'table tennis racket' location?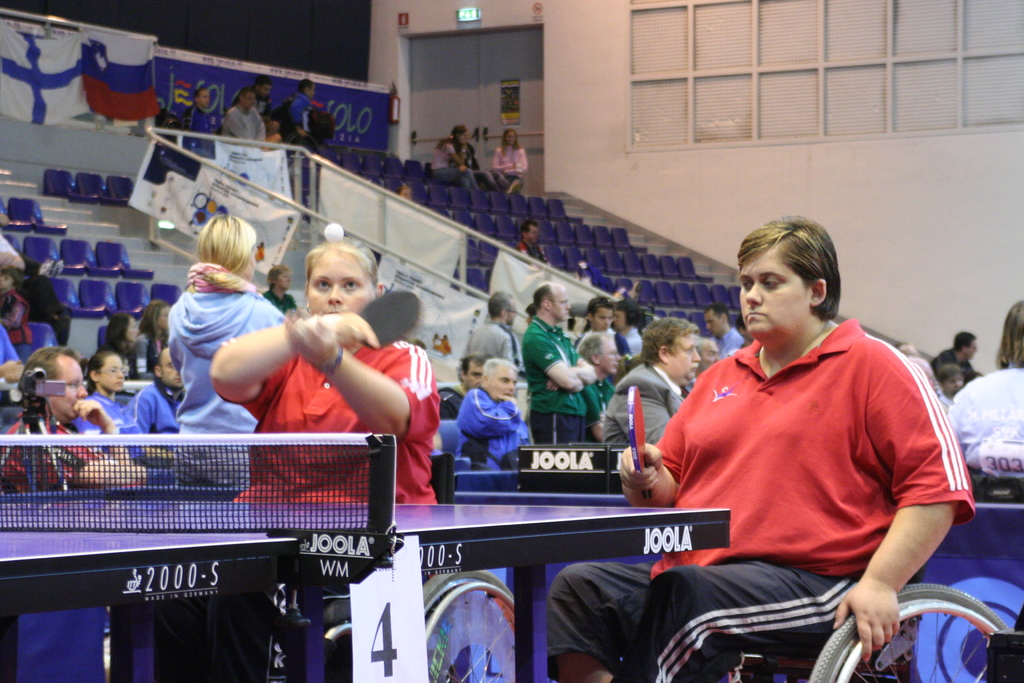
[624, 383, 653, 498]
